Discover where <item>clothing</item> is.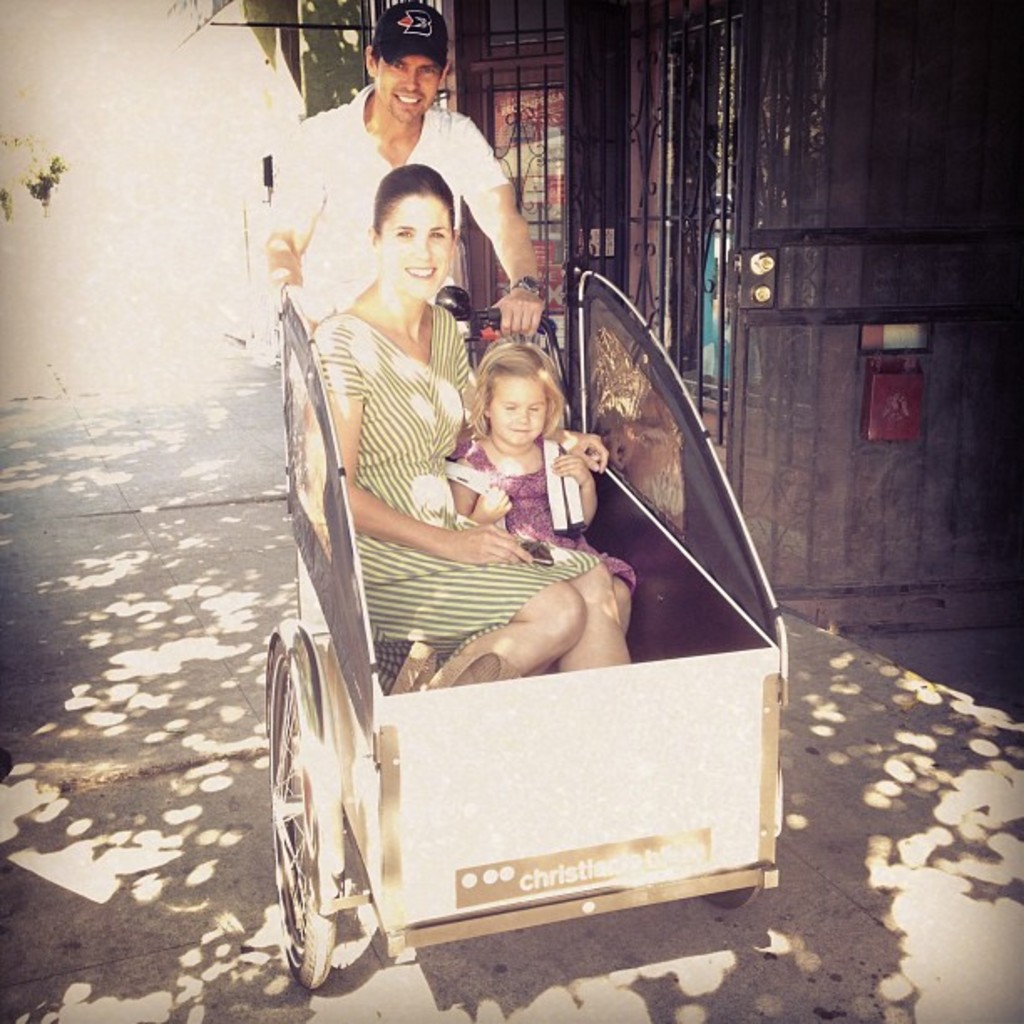
Discovered at 300:310:599:656.
